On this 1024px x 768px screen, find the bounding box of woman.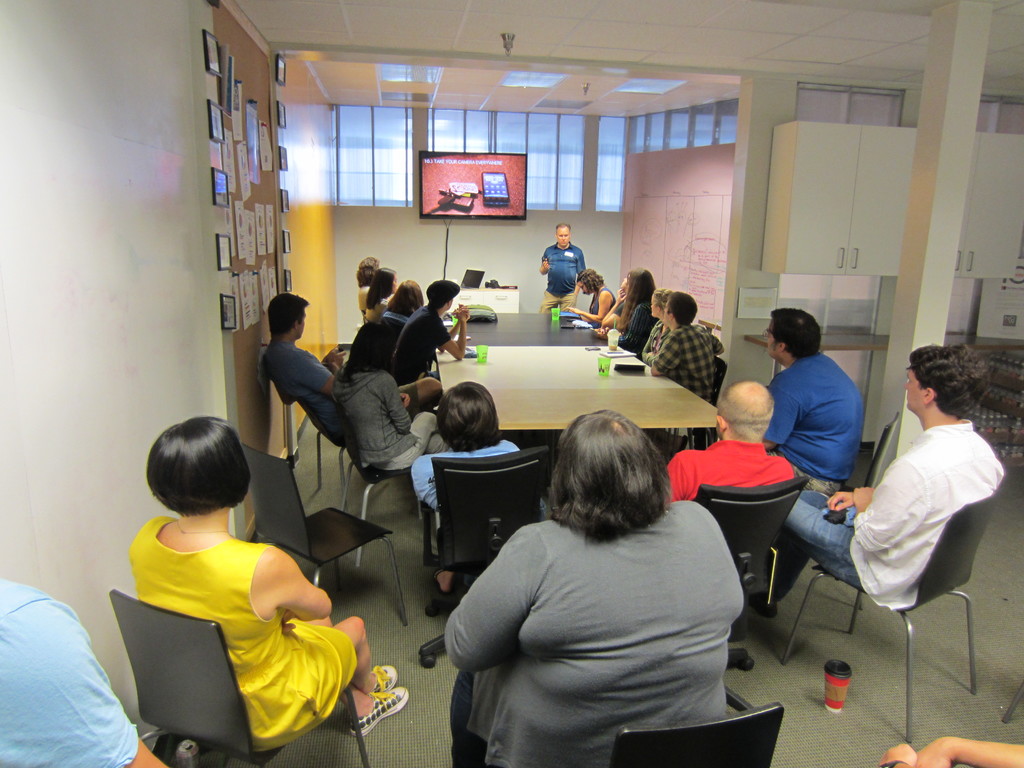
Bounding box: 642 282 676 365.
